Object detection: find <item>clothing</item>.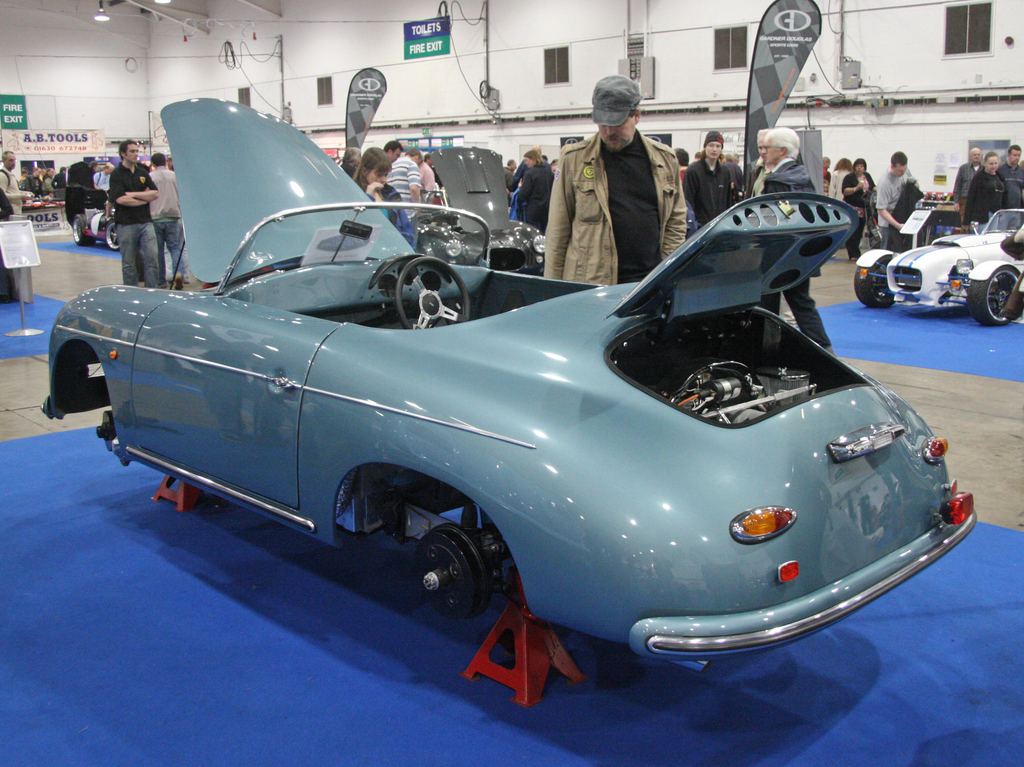
(left=840, top=171, right=873, bottom=246).
